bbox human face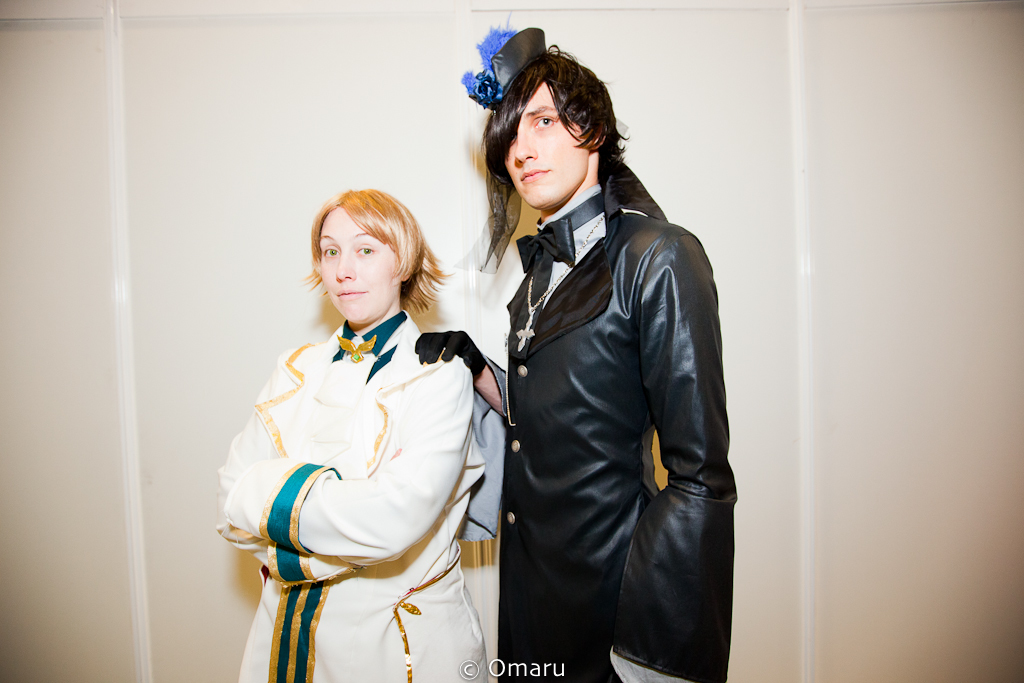
box=[502, 83, 591, 207]
